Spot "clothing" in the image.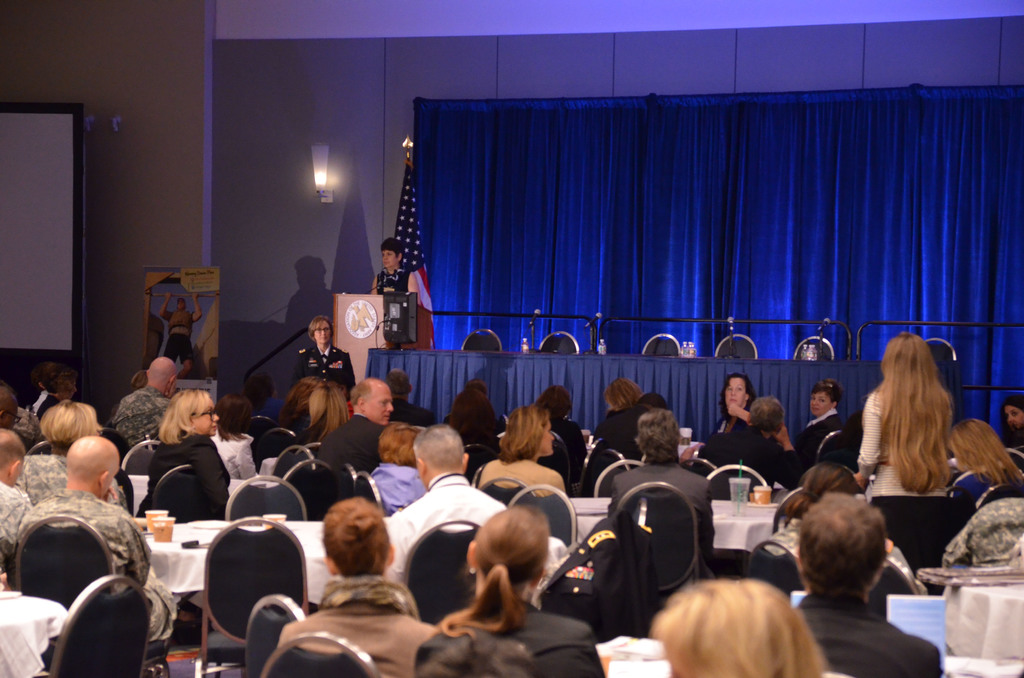
"clothing" found at 613:456:721:528.
